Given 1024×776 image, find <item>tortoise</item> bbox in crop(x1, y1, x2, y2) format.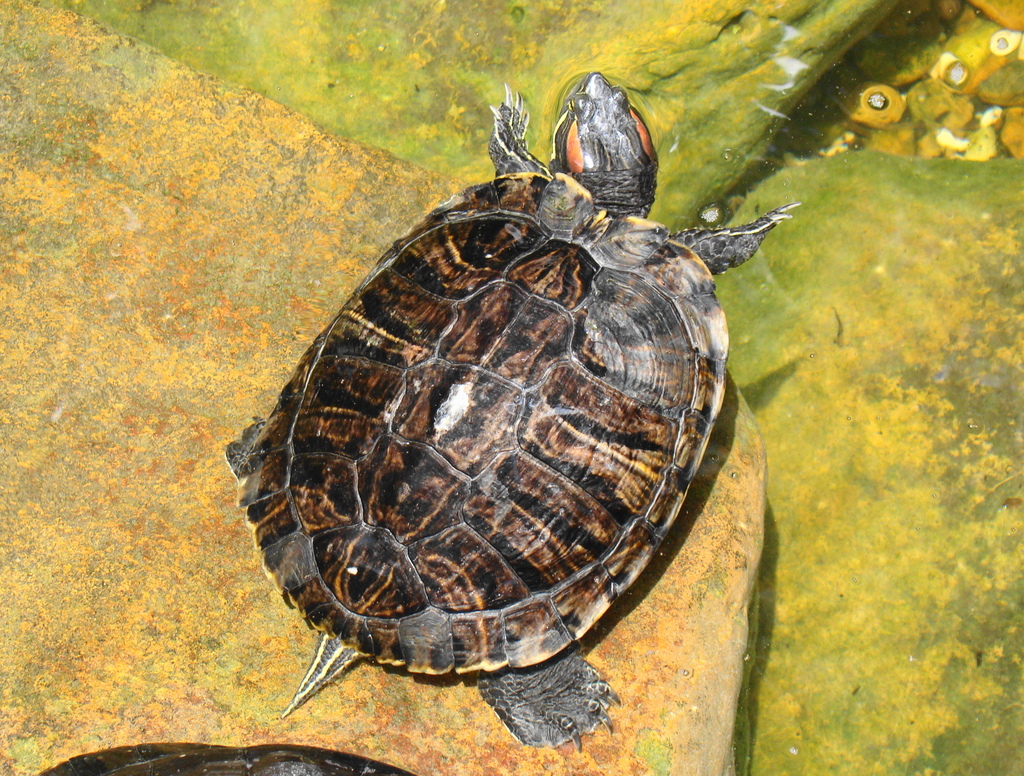
crop(36, 745, 418, 775).
